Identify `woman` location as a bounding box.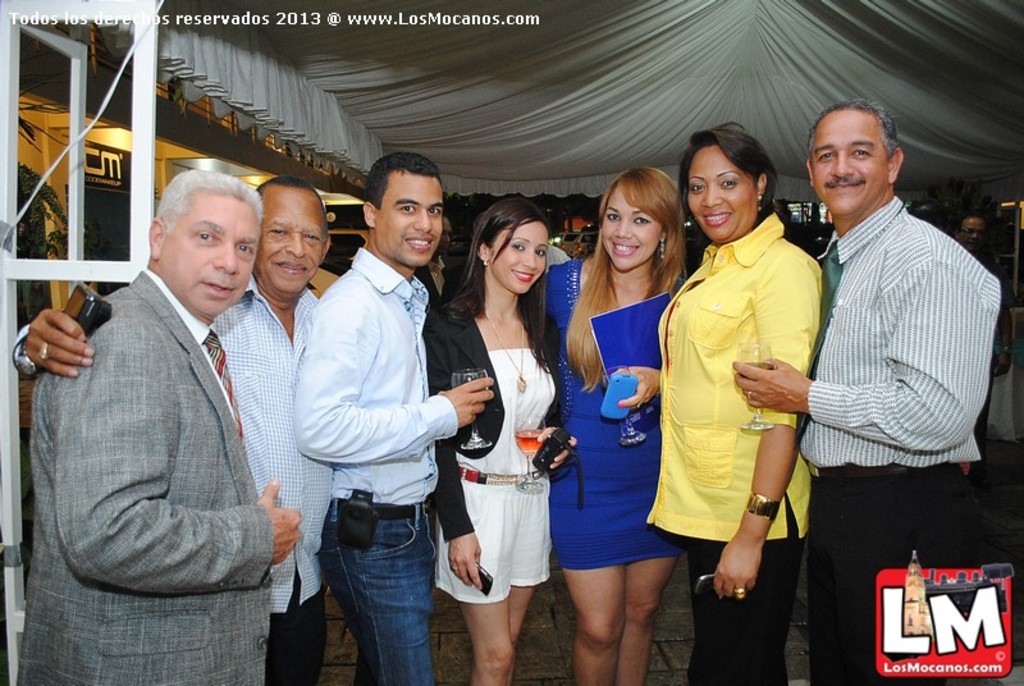
detection(646, 124, 824, 685).
